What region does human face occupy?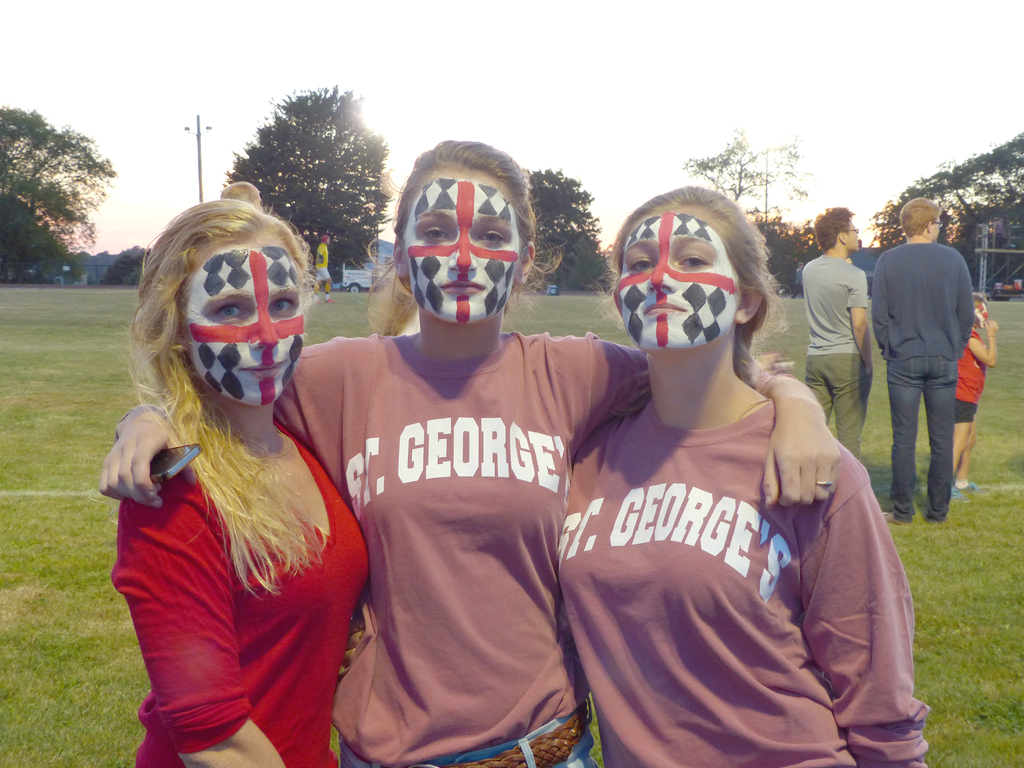
region(403, 161, 525, 345).
